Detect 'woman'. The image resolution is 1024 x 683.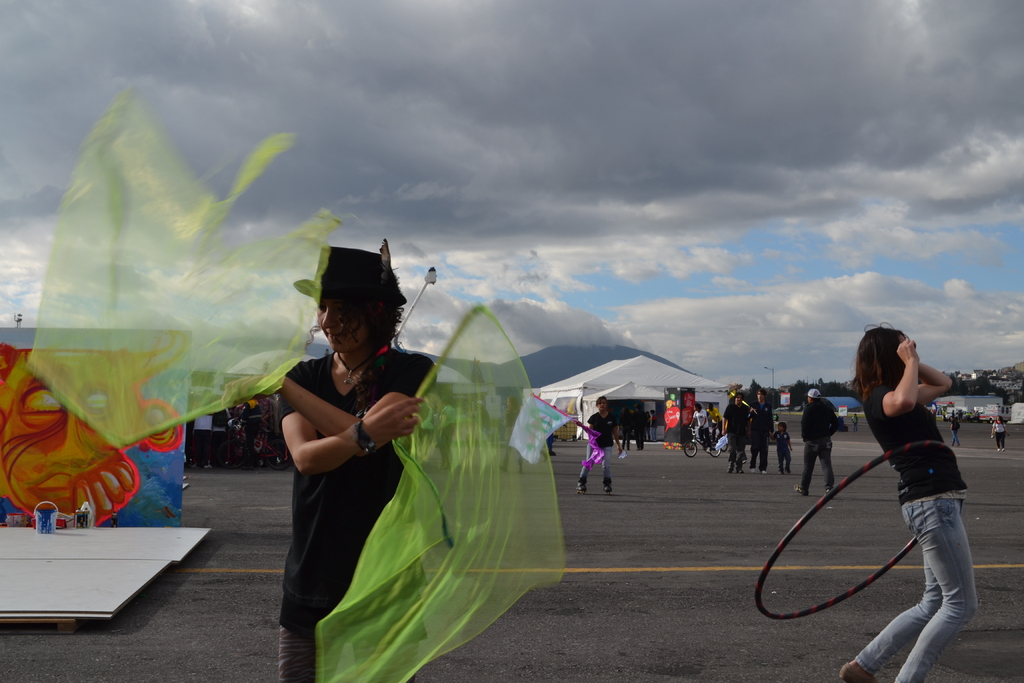
[x1=263, y1=241, x2=461, y2=682].
